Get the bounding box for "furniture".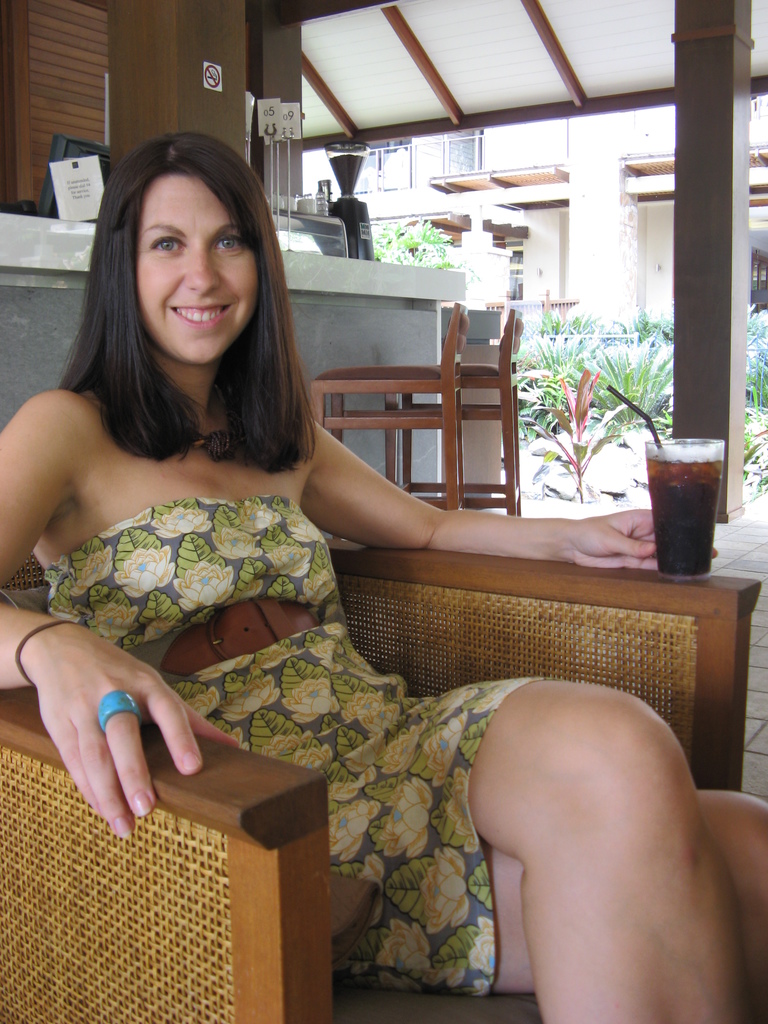
locate(310, 302, 468, 509).
